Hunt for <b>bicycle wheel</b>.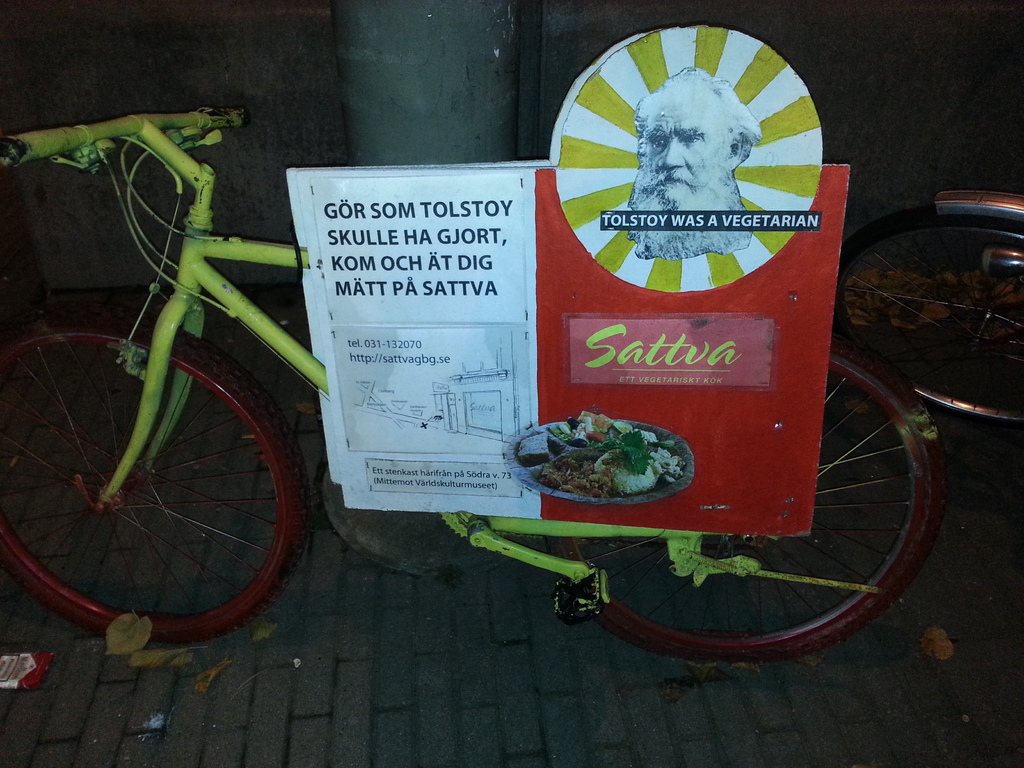
Hunted down at [828,203,1023,437].
